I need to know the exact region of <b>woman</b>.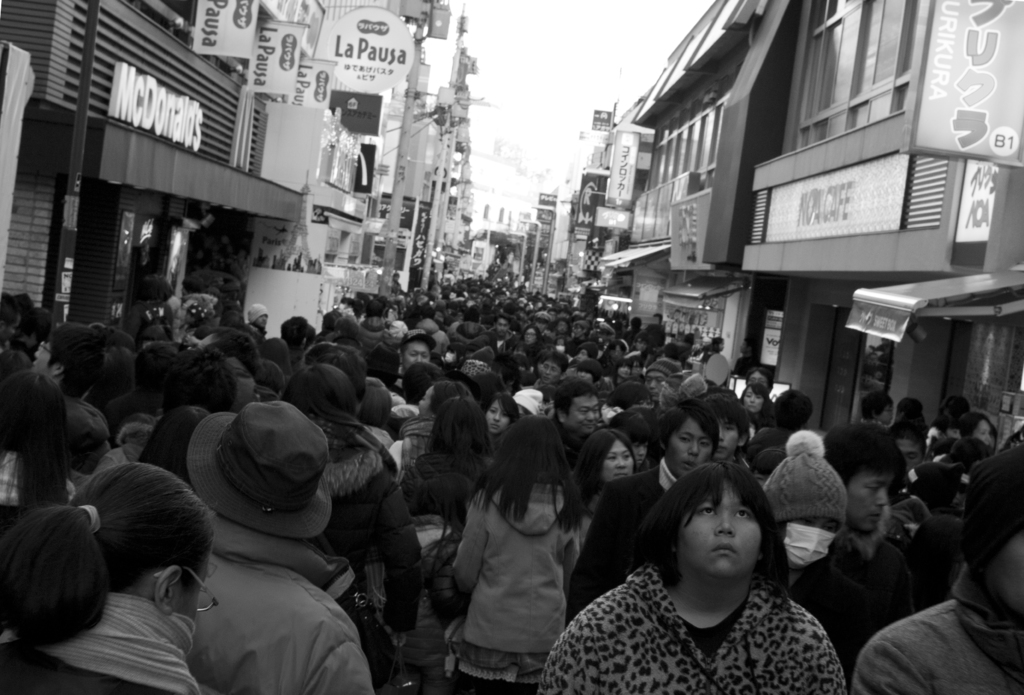
Region: 470/390/530/443.
